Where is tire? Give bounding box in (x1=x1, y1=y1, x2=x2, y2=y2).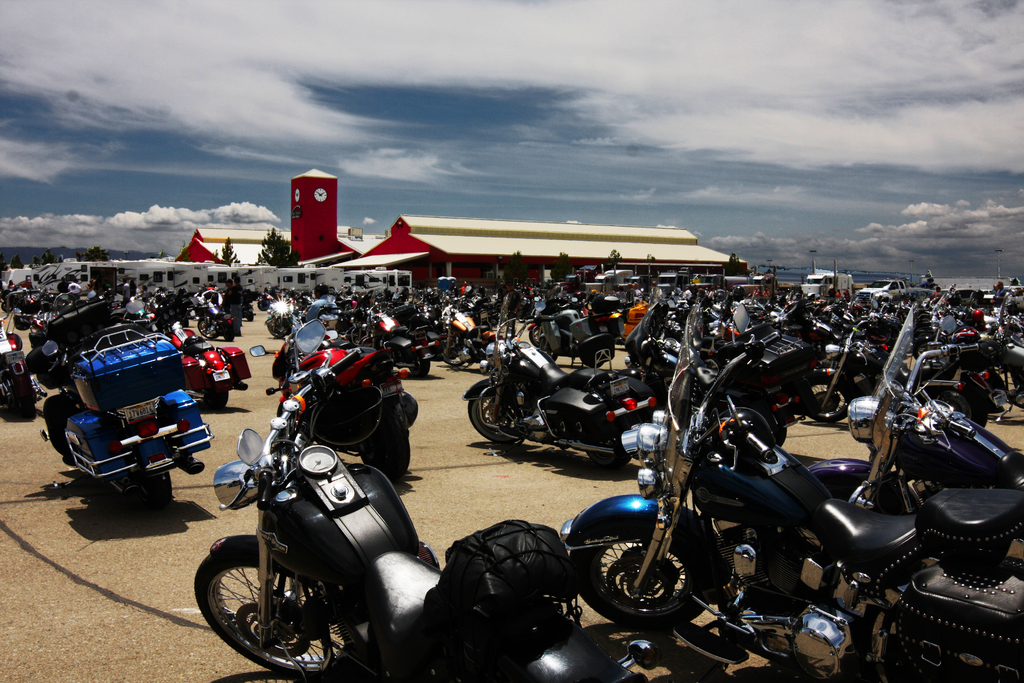
(x1=531, y1=318, x2=542, y2=347).
